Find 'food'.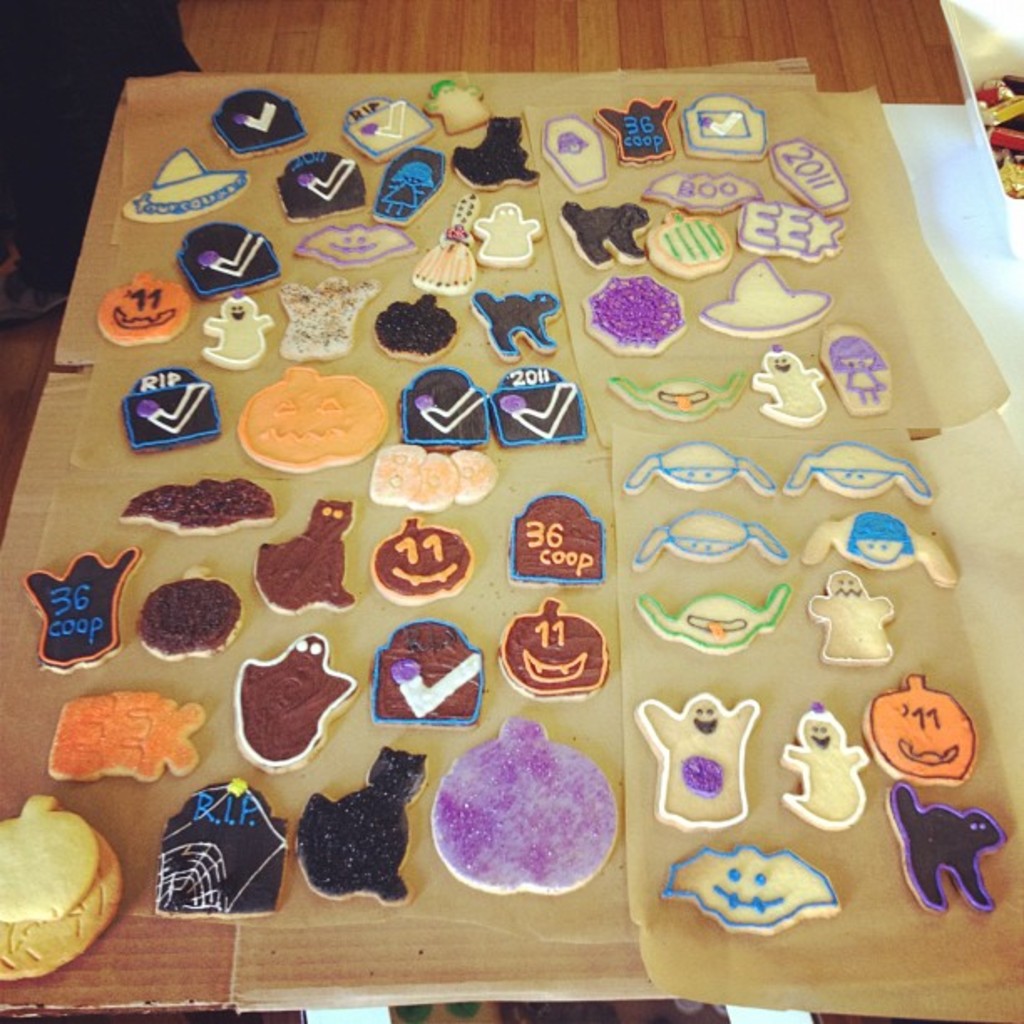
bbox=(370, 442, 497, 514).
